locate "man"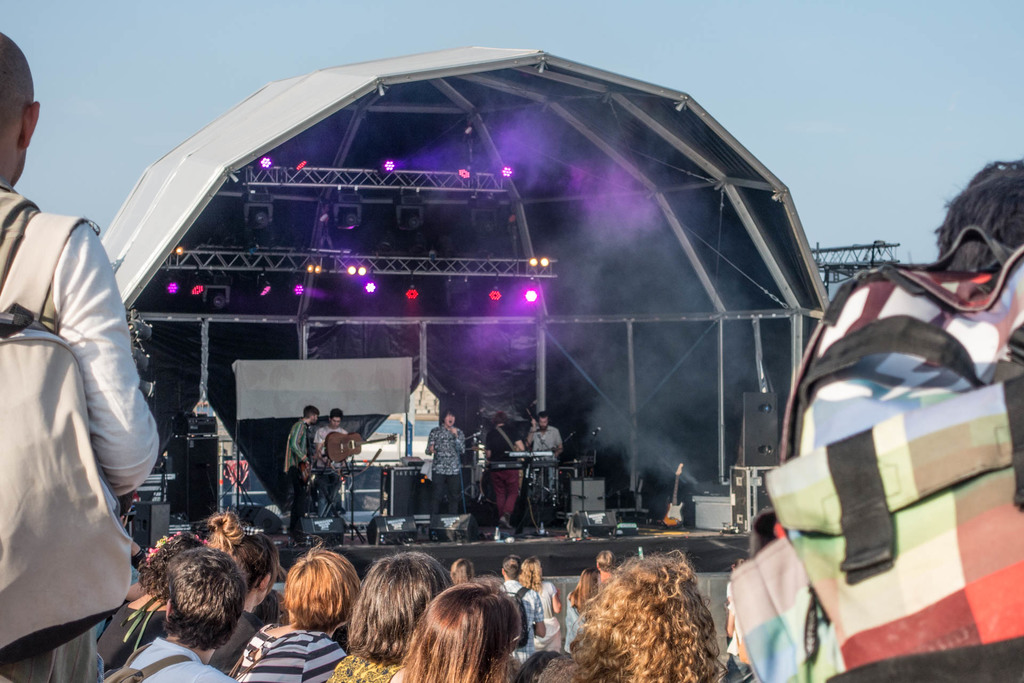
310/402/349/520
